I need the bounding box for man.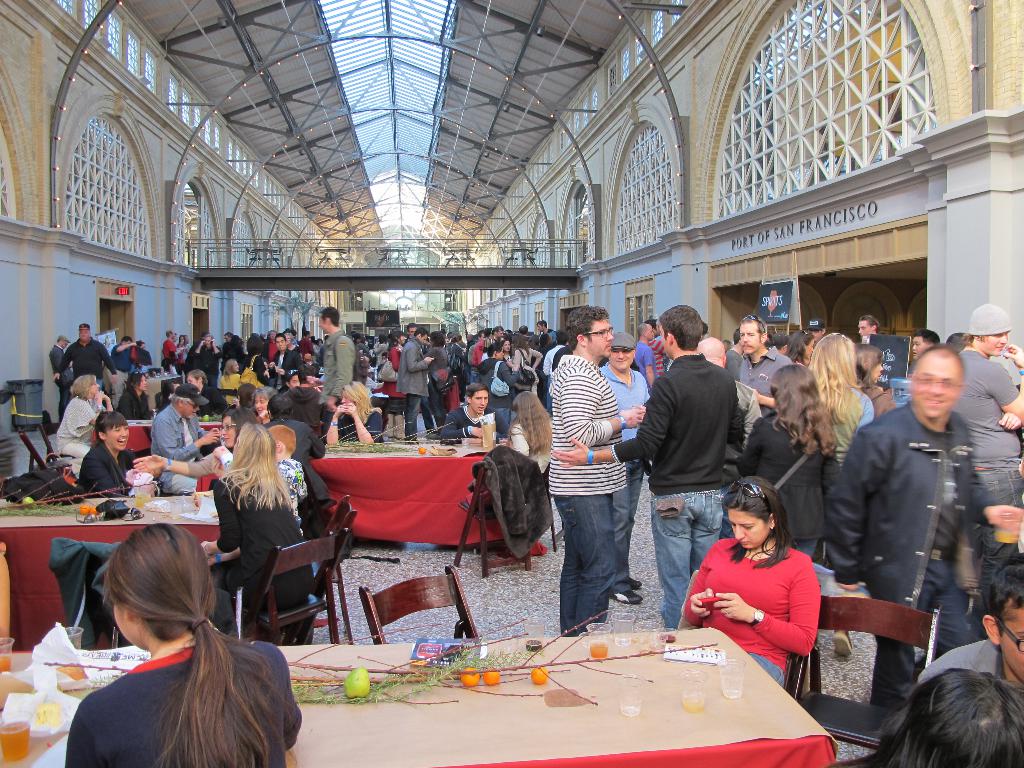
Here it is: 824, 345, 1005, 687.
